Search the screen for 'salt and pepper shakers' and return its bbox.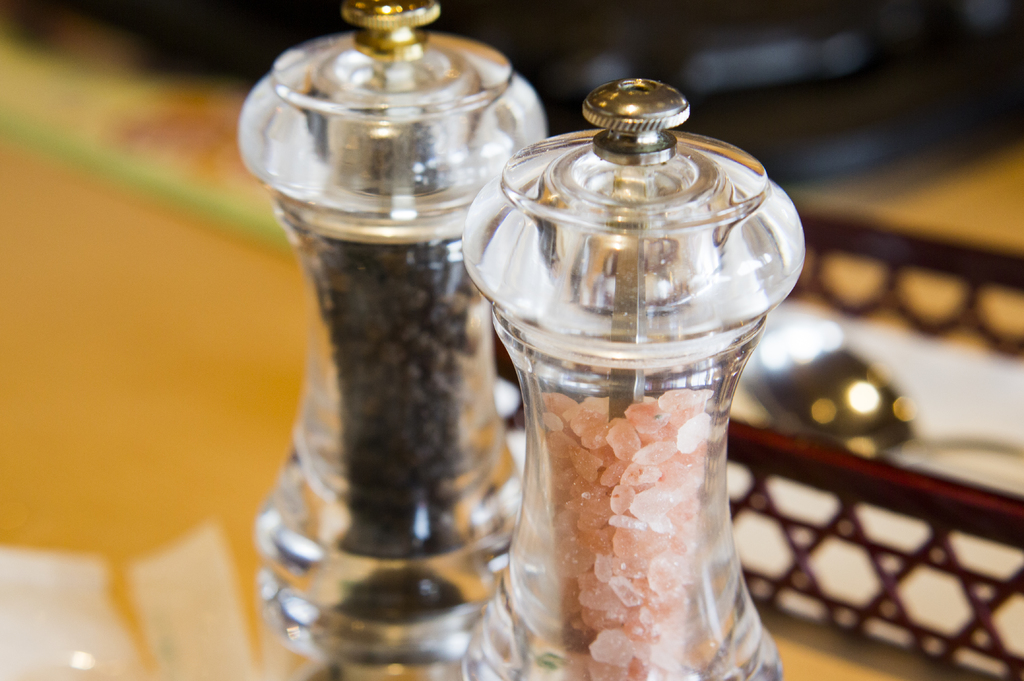
Found: bbox=(234, 0, 547, 678).
